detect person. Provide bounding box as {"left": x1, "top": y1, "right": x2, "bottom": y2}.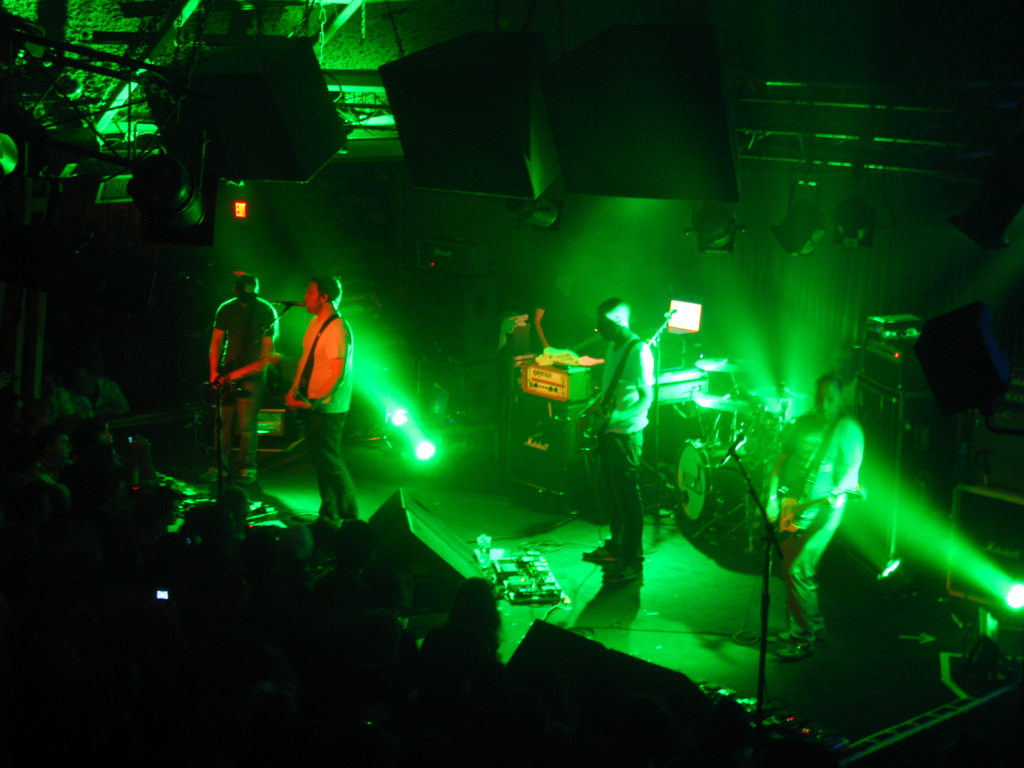
{"left": 503, "top": 276, "right": 570, "bottom": 358}.
